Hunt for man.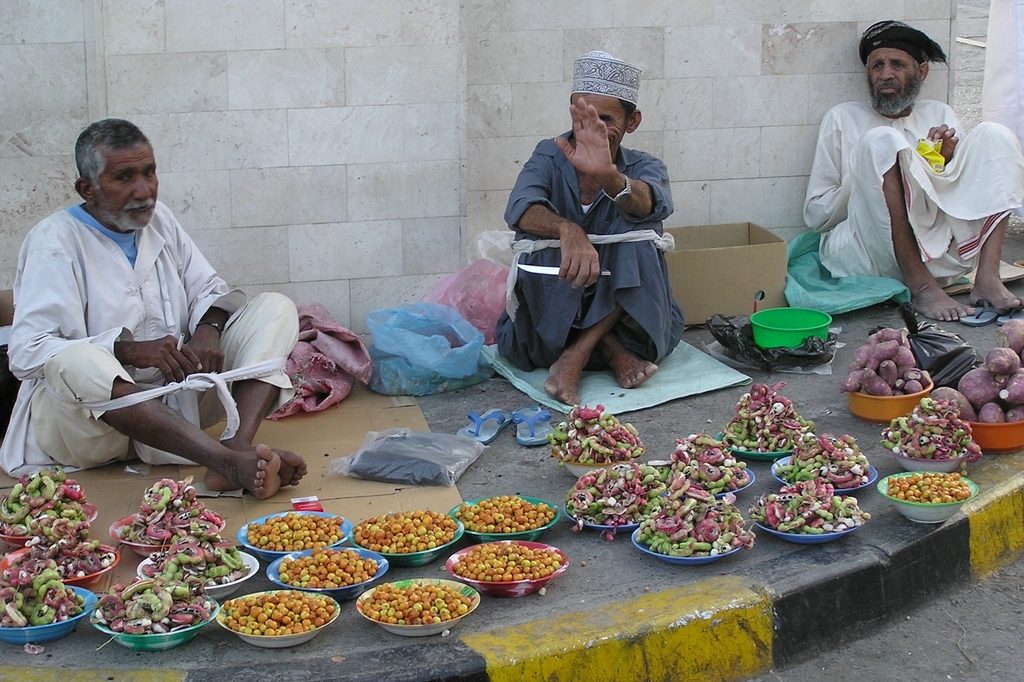
Hunted down at x1=504, y1=49, x2=675, y2=408.
